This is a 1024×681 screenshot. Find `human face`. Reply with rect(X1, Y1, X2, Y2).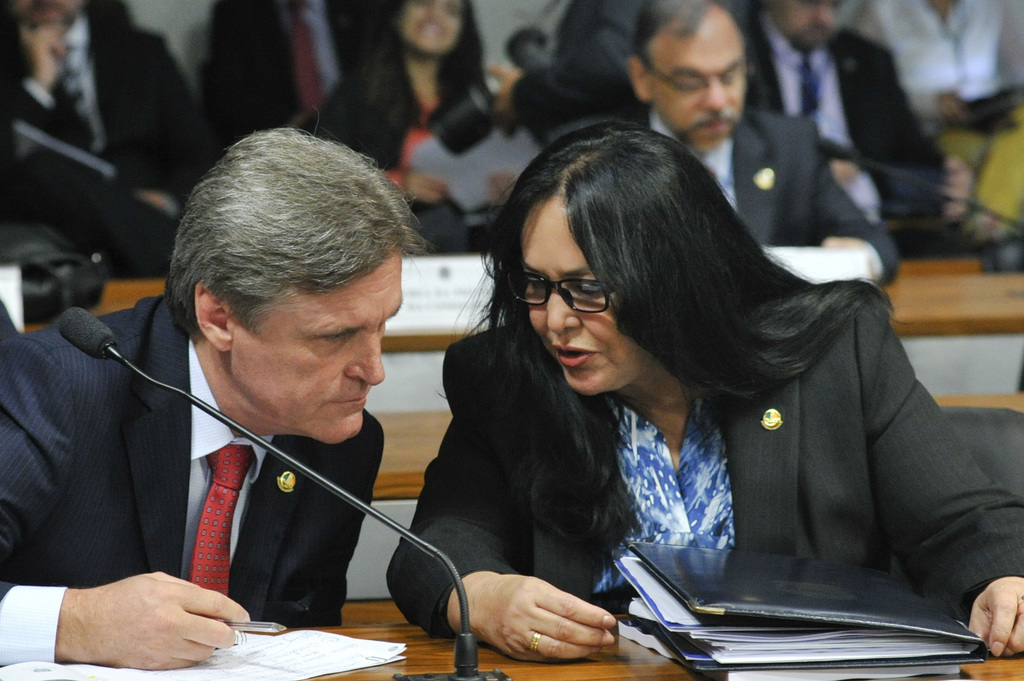
rect(646, 0, 731, 157).
